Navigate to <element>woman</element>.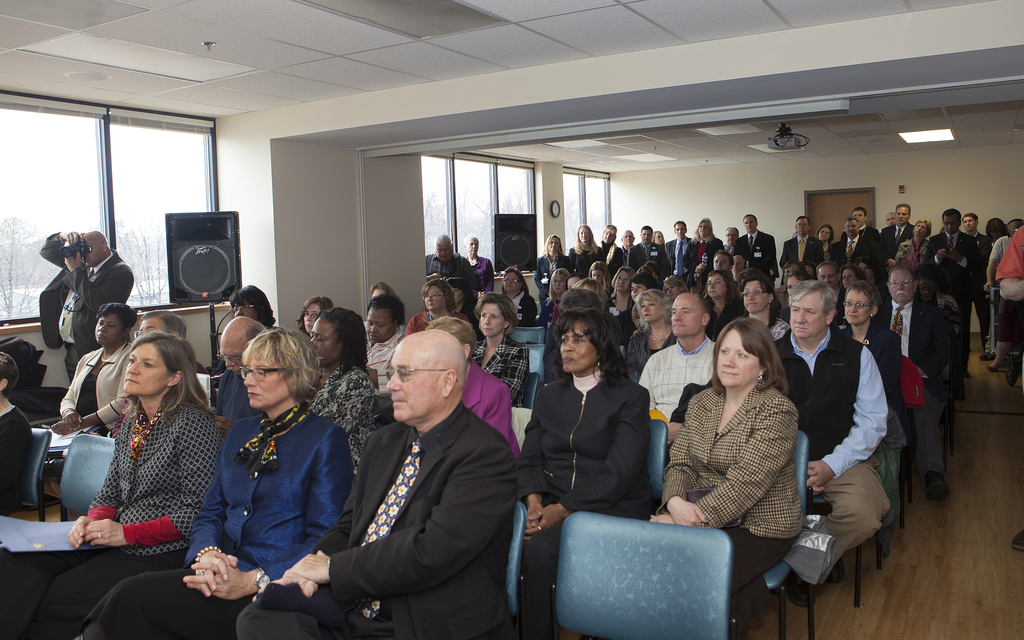
Navigation target: pyautogui.locateOnScreen(587, 260, 607, 286).
